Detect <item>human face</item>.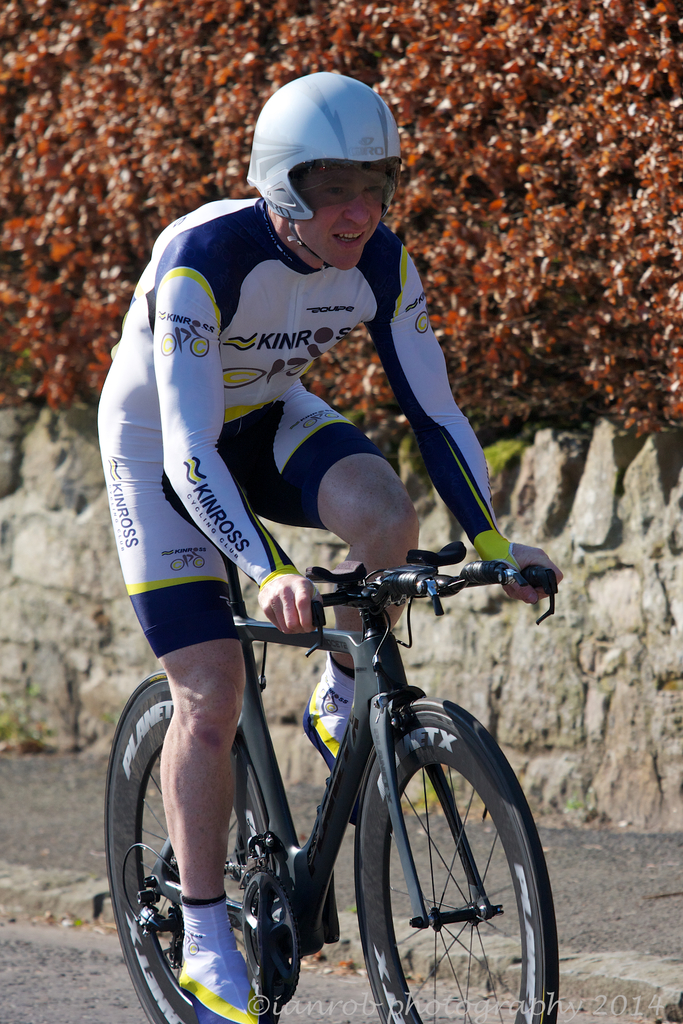
Detected at locate(292, 165, 391, 268).
